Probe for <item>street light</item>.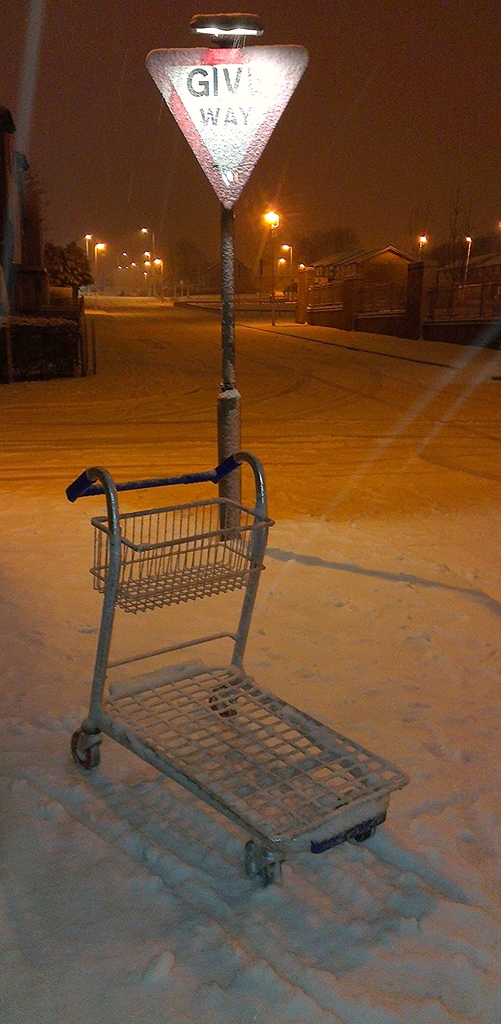
Probe result: x1=273 y1=253 x2=287 y2=291.
